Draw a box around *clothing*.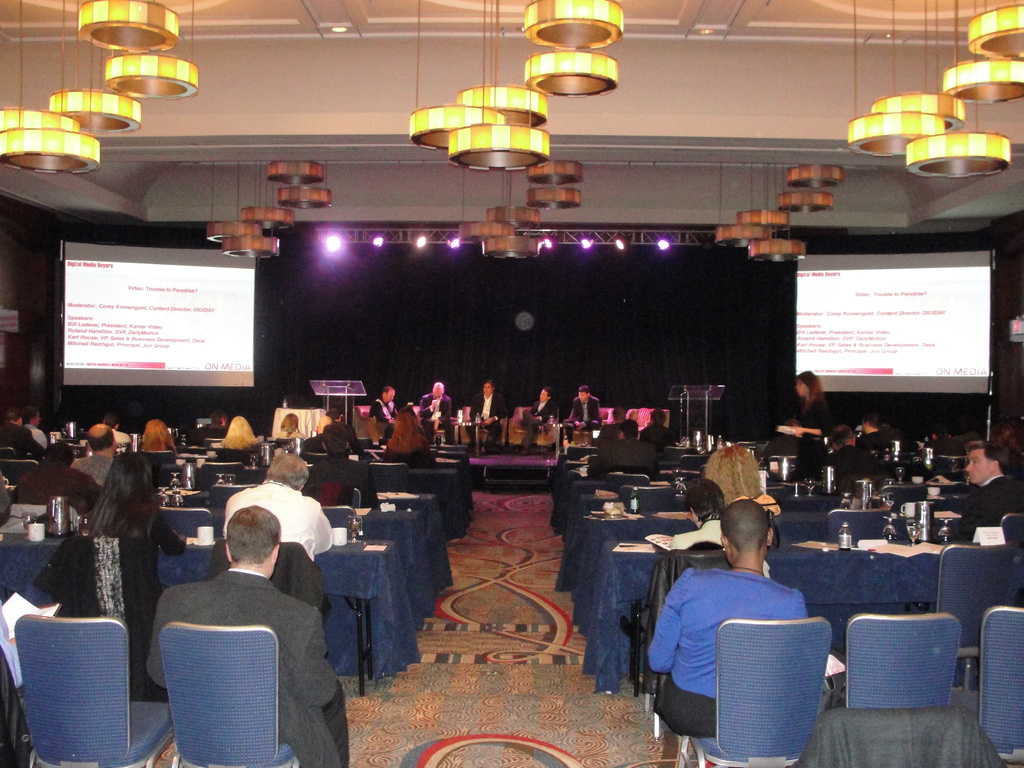
{"left": 954, "top": 477, "right": 1023, "bottom": 541}.
